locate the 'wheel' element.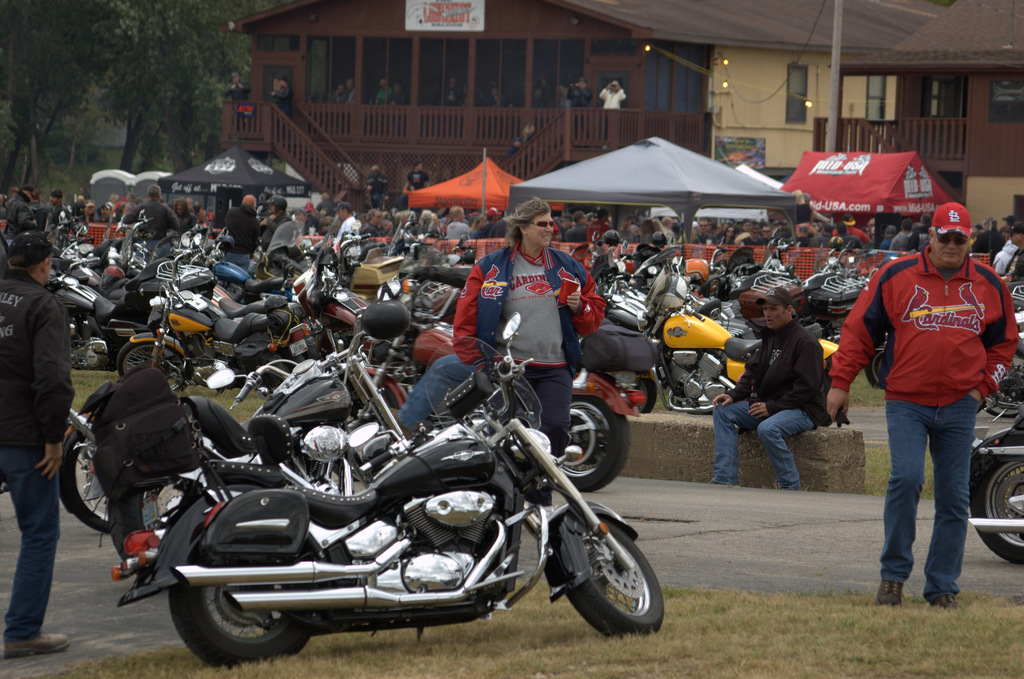
Element bbox: {"x1": 63, "y1": 434, "x2": 109, "y2": 537}.
